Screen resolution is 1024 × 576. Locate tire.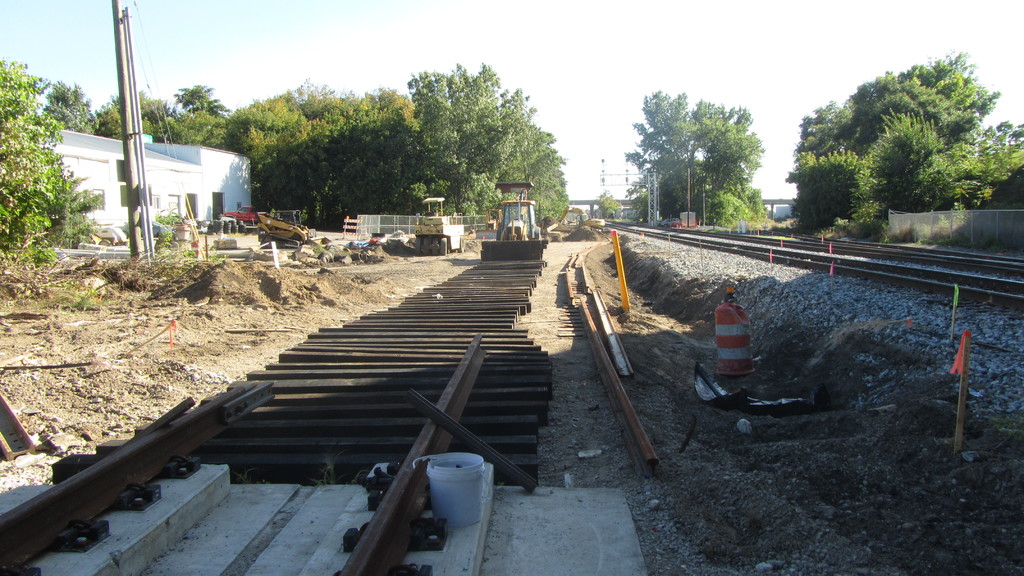
bbox=(458, 236, 465, 253).
